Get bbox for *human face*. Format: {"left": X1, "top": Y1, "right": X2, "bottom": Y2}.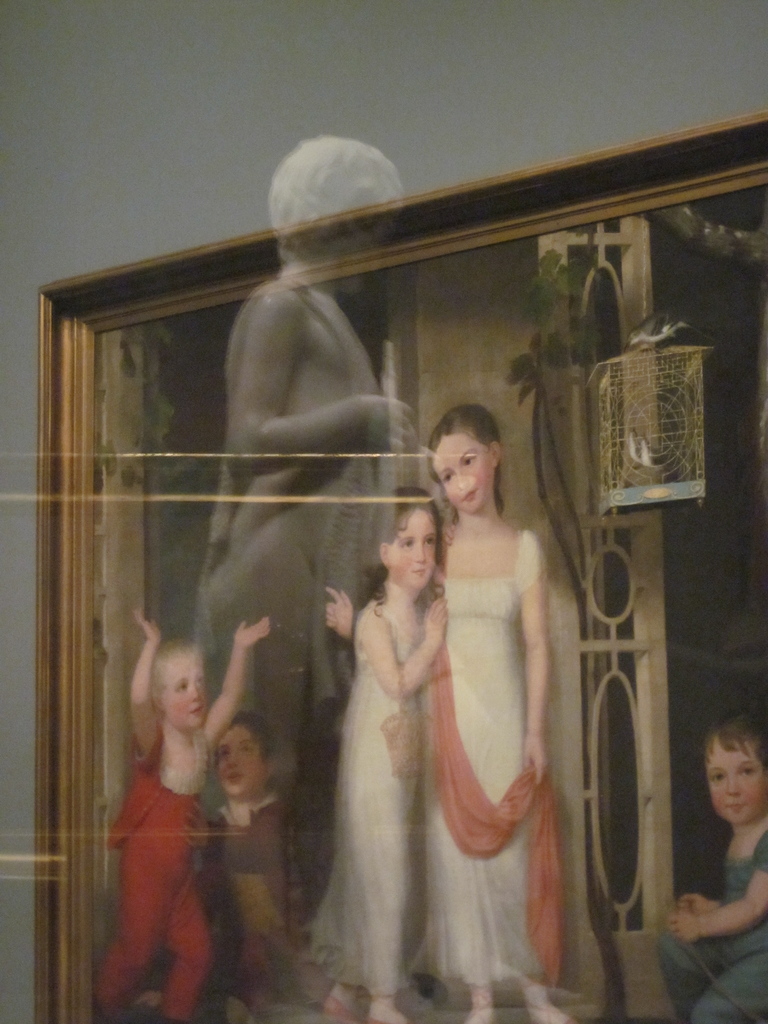
{"left": 331, "top": 211, "right": 387, "bottom": 294}.
